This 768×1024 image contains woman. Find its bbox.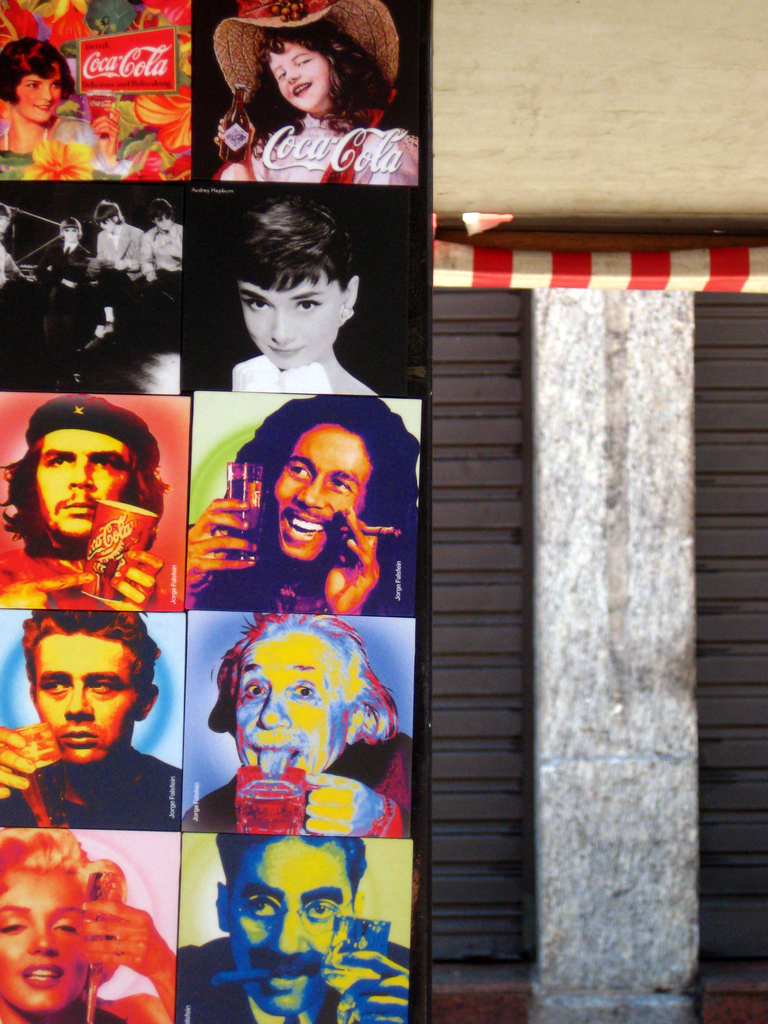
[0, 38, 74, 183].
